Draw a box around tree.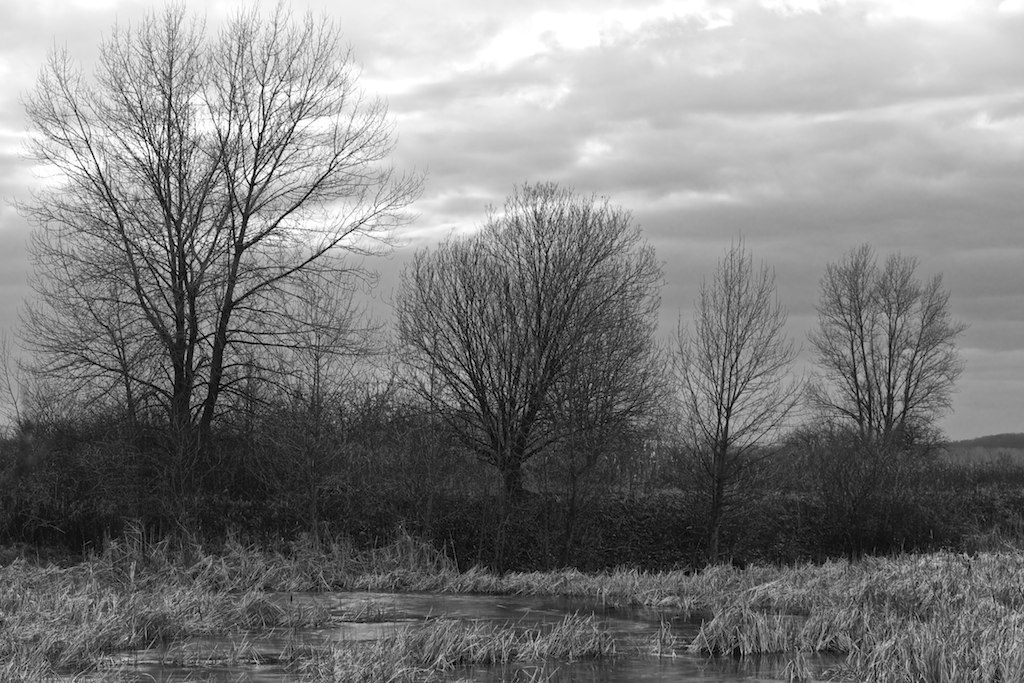
[x1=384, y1=156, x2=684, y2=541].
